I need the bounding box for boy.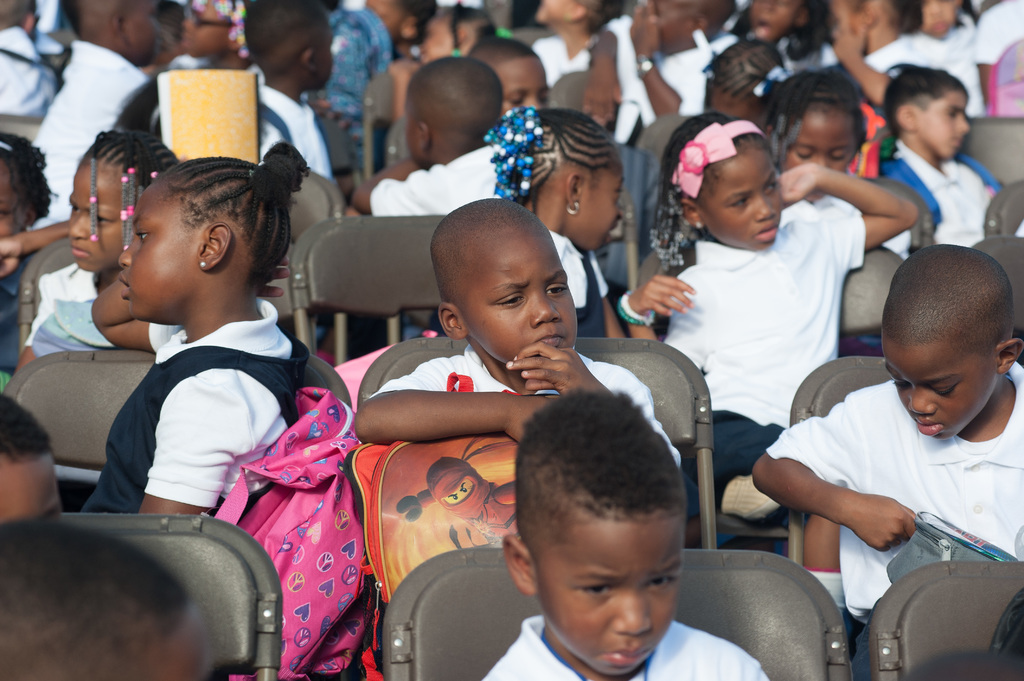
Here it is: <box>527,0,611,88</box>.
